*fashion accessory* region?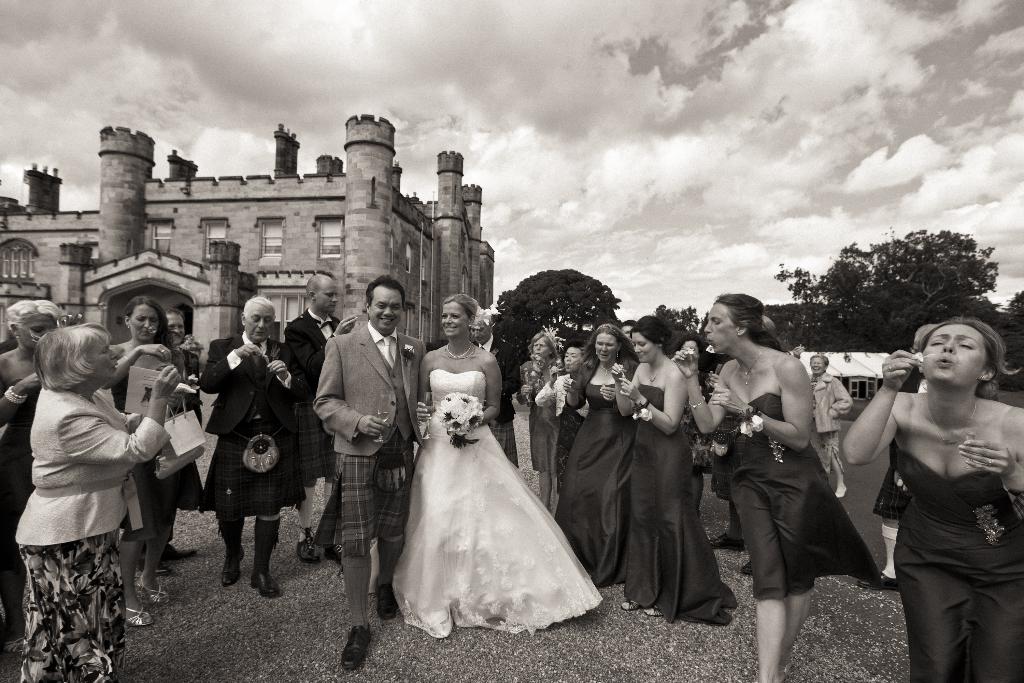
Rect(619, 597, 643, 612)
